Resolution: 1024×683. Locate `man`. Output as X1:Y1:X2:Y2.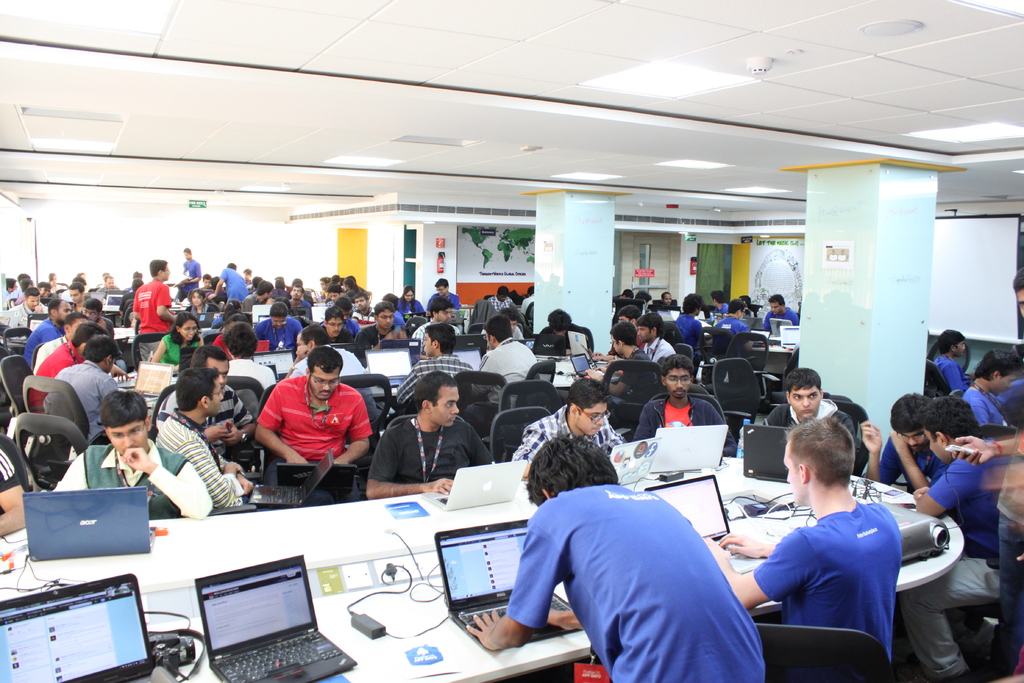
363:305:412:351.
